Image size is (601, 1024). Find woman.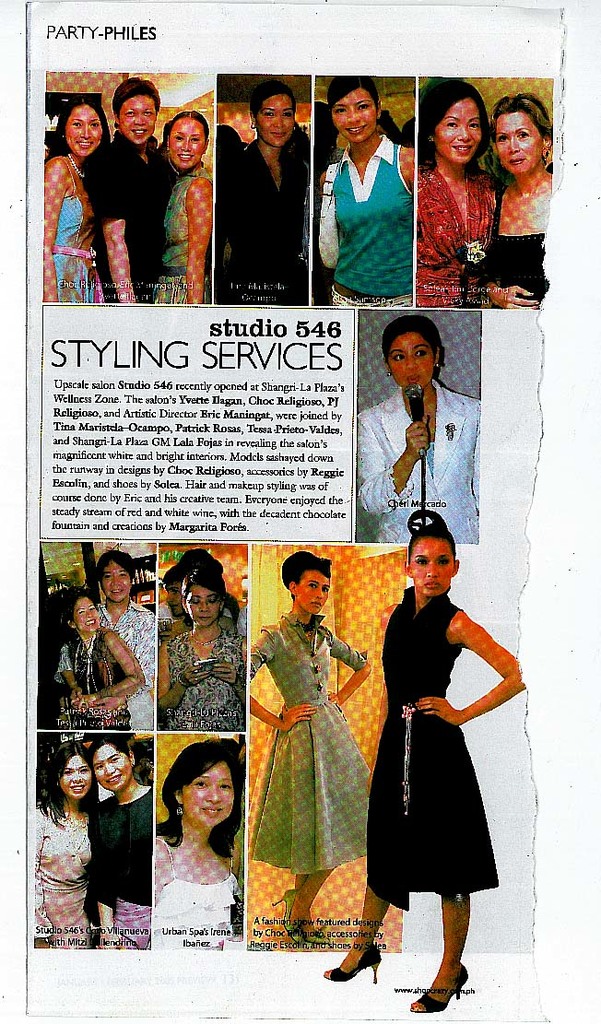
<box>158,110,219,303</box>.
